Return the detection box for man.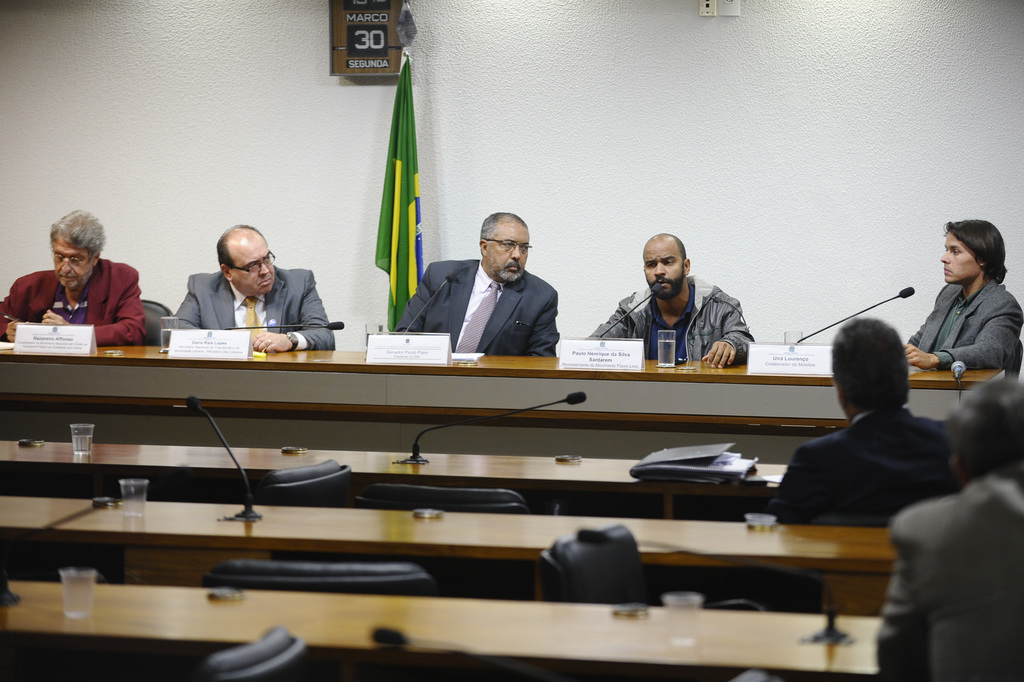
x1=777 y1=317 x2=960 y2=532.
